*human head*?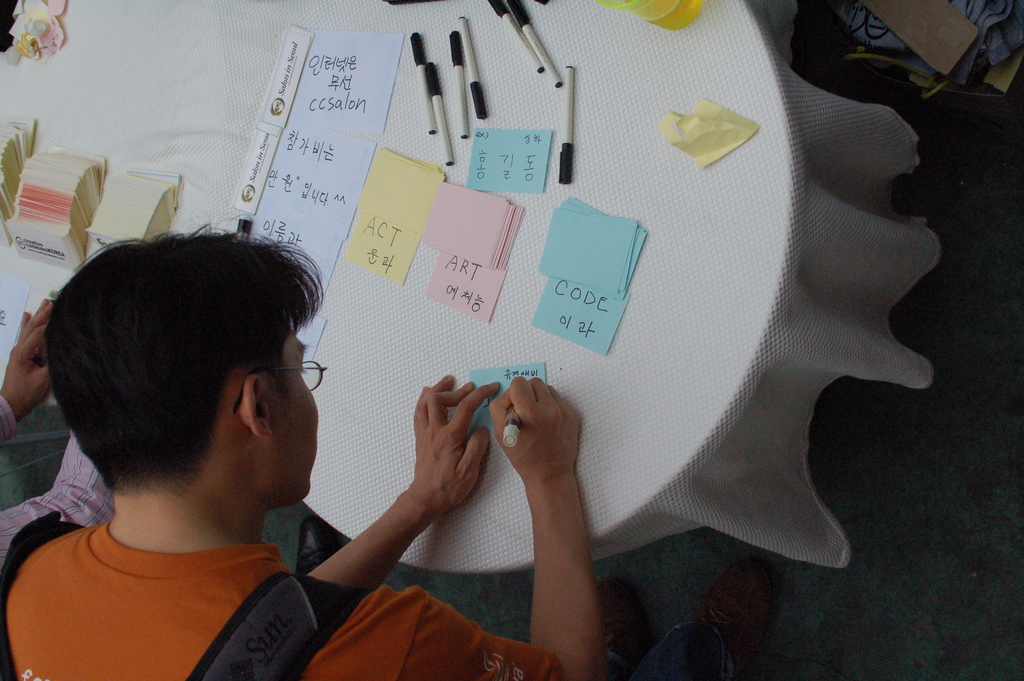
[45, 229, 325, 507]
